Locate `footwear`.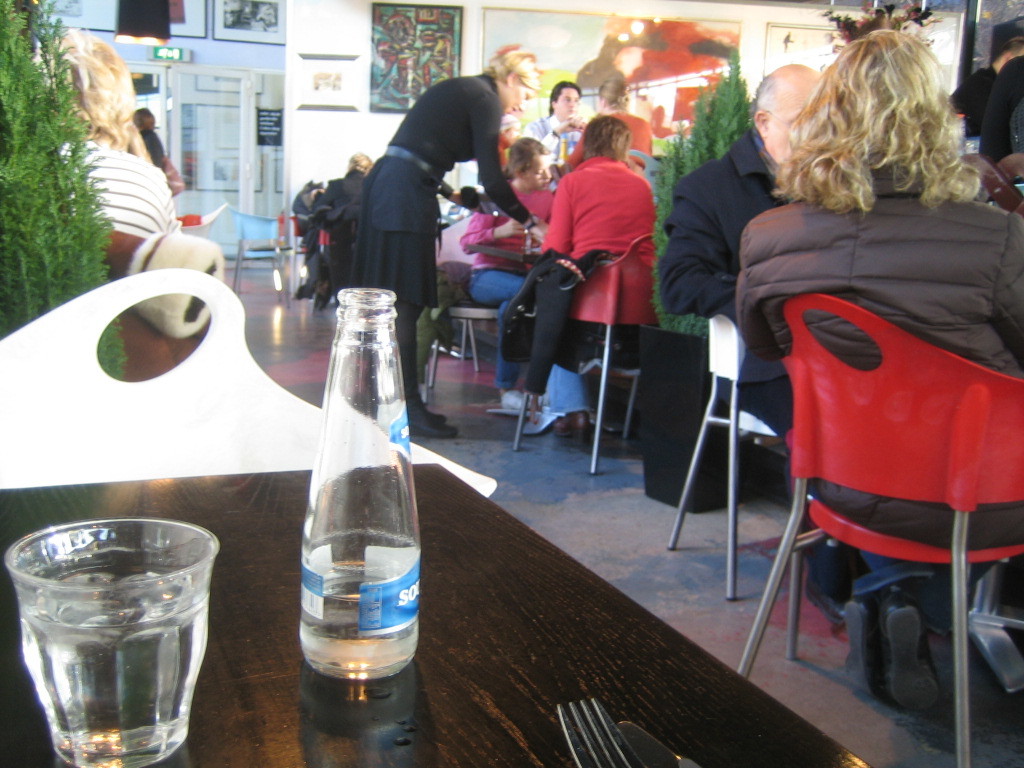
Bounding box: x1=408, y1=394, x2=456, y2=440.
